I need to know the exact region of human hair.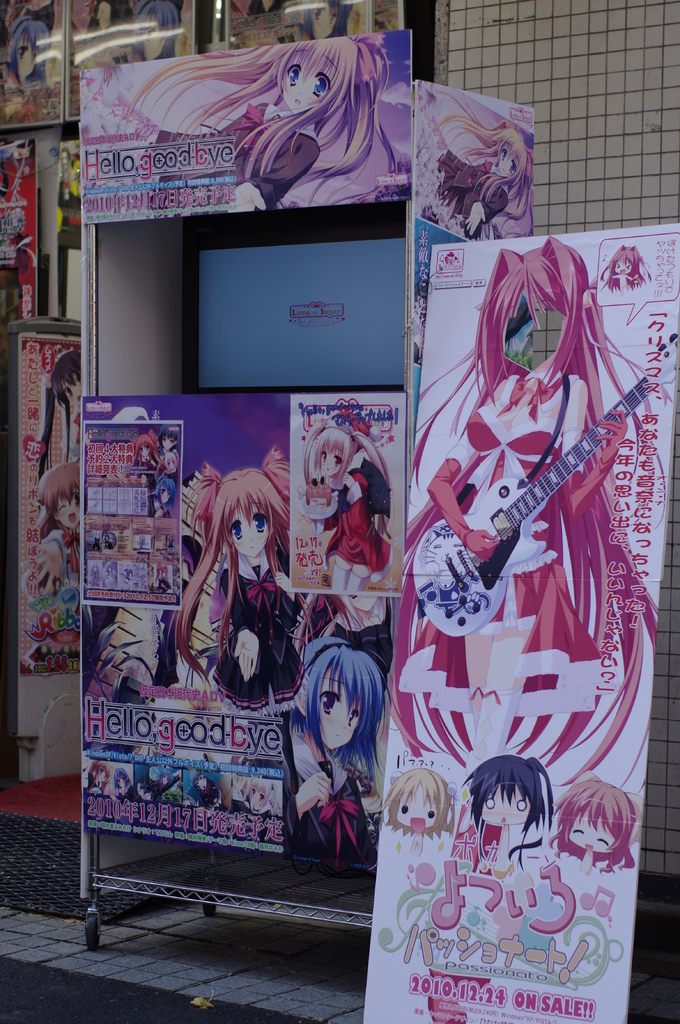
Region: BBox(459, 756, 555, 869).
